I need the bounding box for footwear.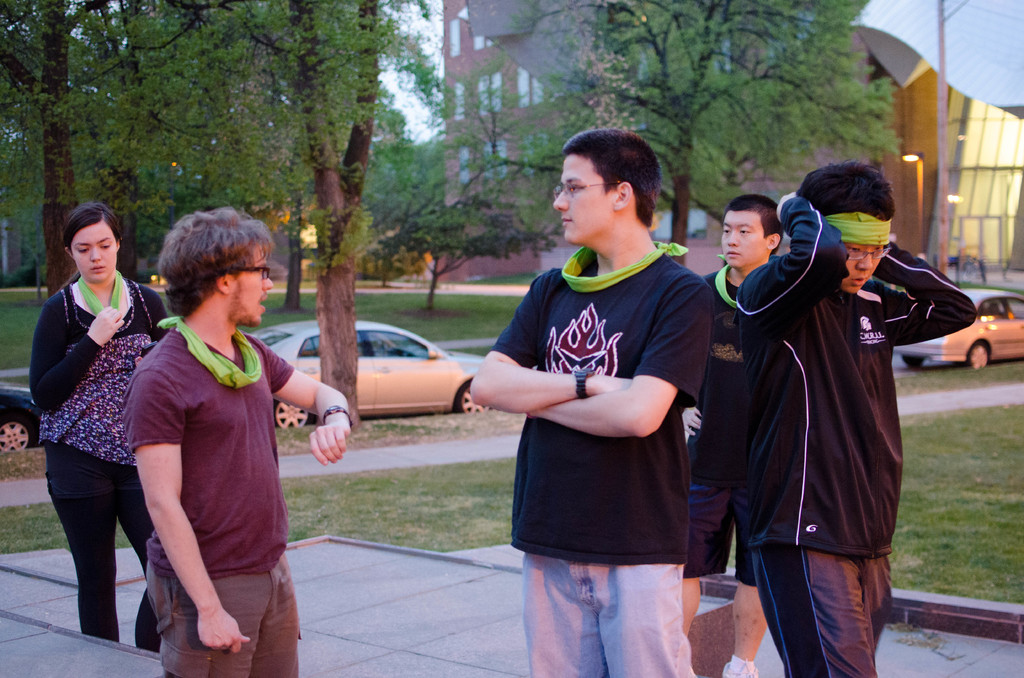
Here it is: box=[719, 660, 762, 677].
